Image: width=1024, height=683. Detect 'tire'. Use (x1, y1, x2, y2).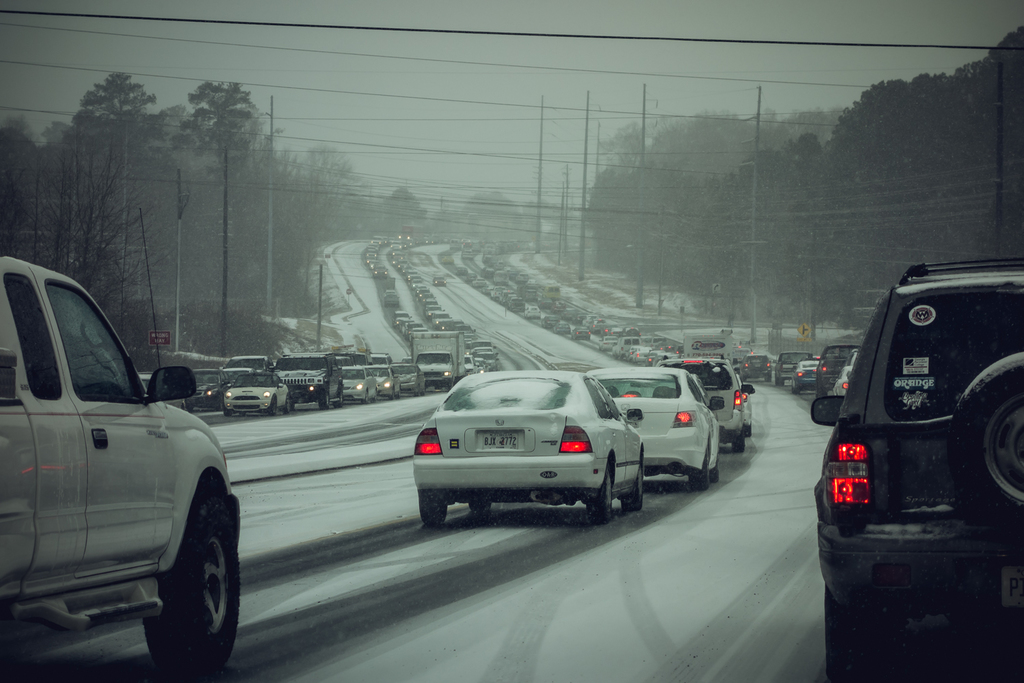
(137, 473, 240, 682).
